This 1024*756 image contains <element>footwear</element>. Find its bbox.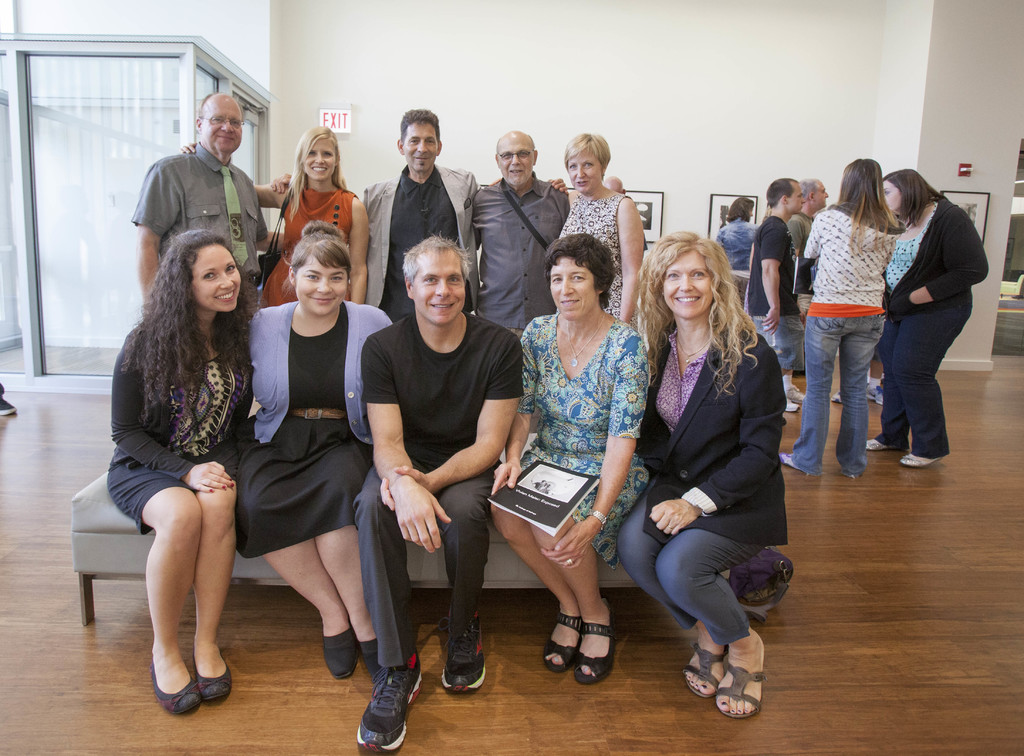
{"x1": 353, "y1": 663, "x2": 426, "y2": 754}.
